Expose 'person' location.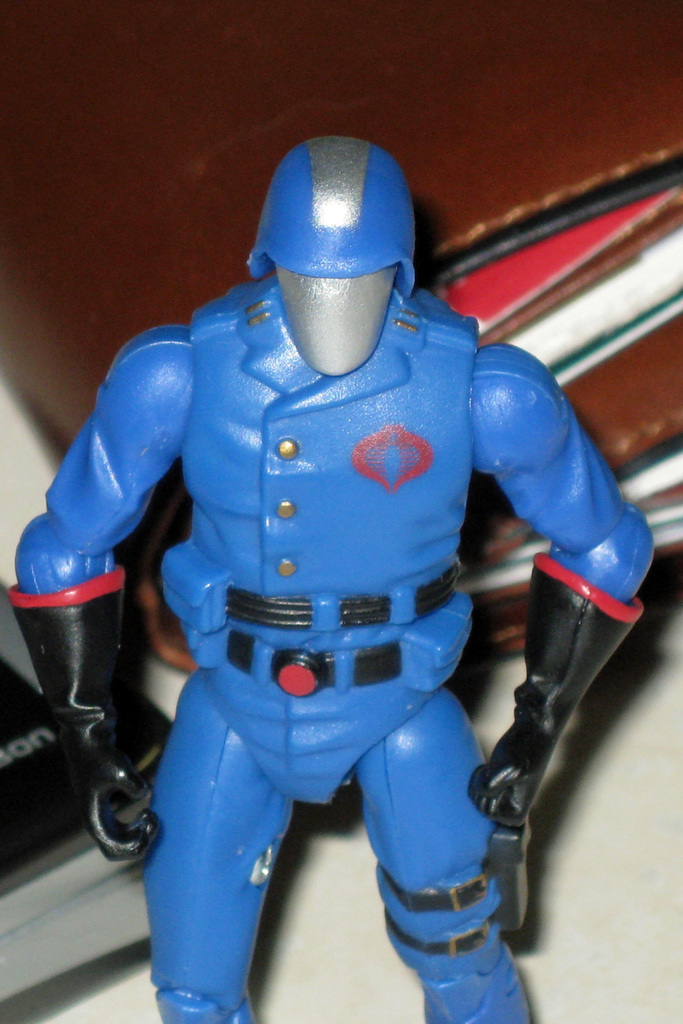
Exposed at Rect(13, 127, 636, 1023).
